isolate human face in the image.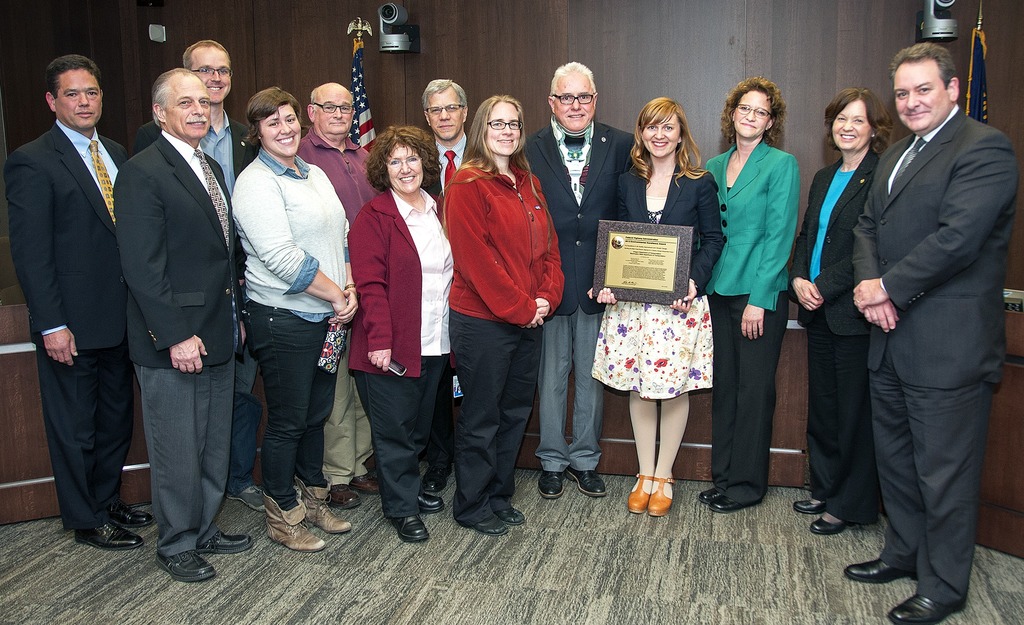
Isolated region: 256 105 302 156.
